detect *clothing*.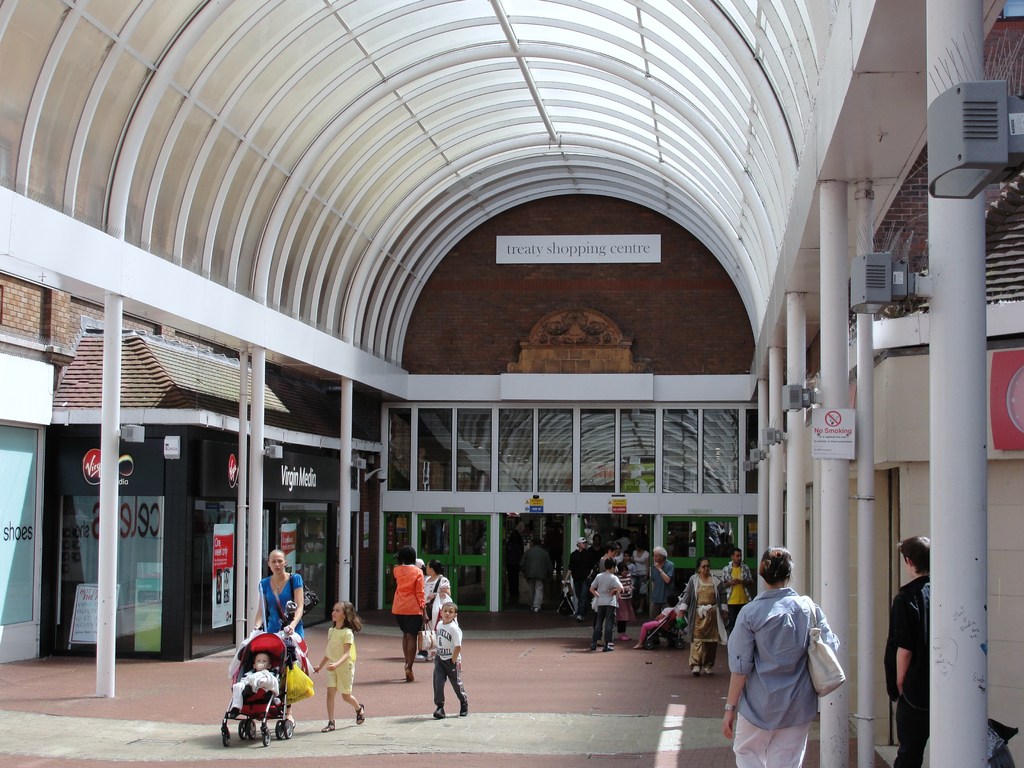
Detected at [677,573,731,673].
